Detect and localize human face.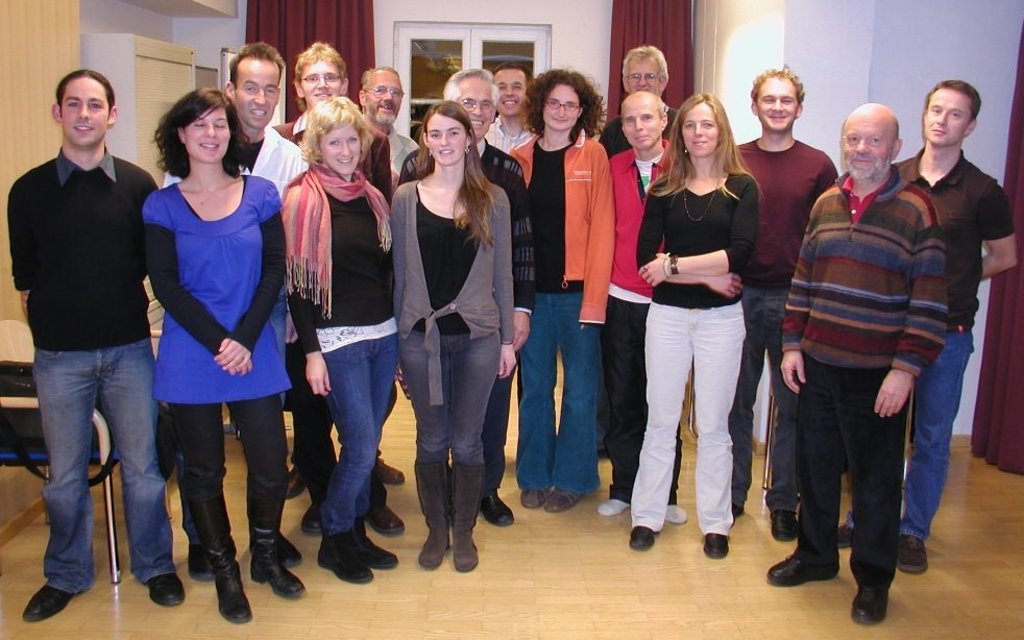
Localized at pyautogui.locateOnScreen(237, 57, 276, 131).
